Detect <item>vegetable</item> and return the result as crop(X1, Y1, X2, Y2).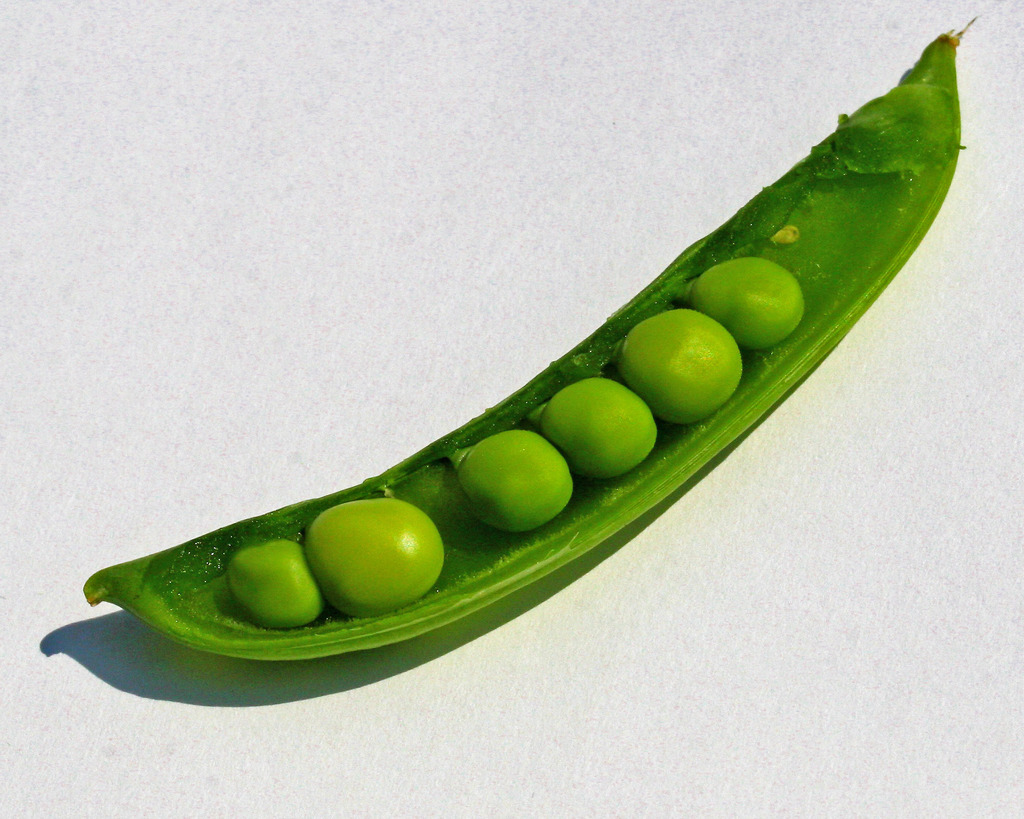
crop(86, 12, 979, 665).
